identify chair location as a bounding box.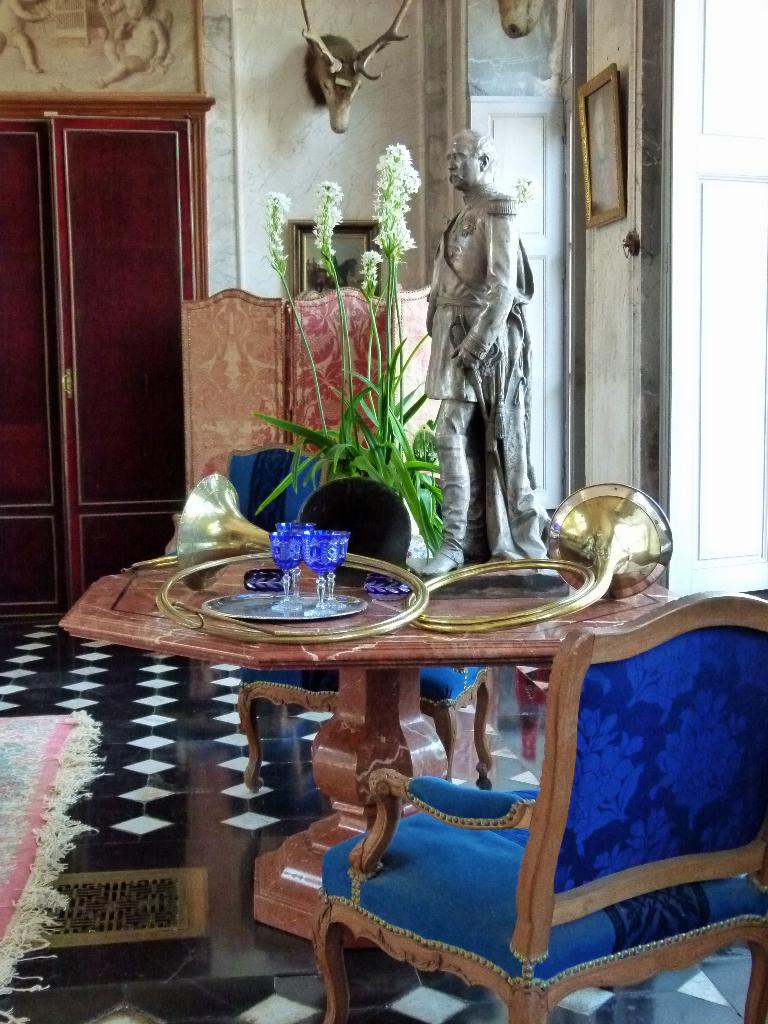
bbox=[170, 443, 329, 543].
